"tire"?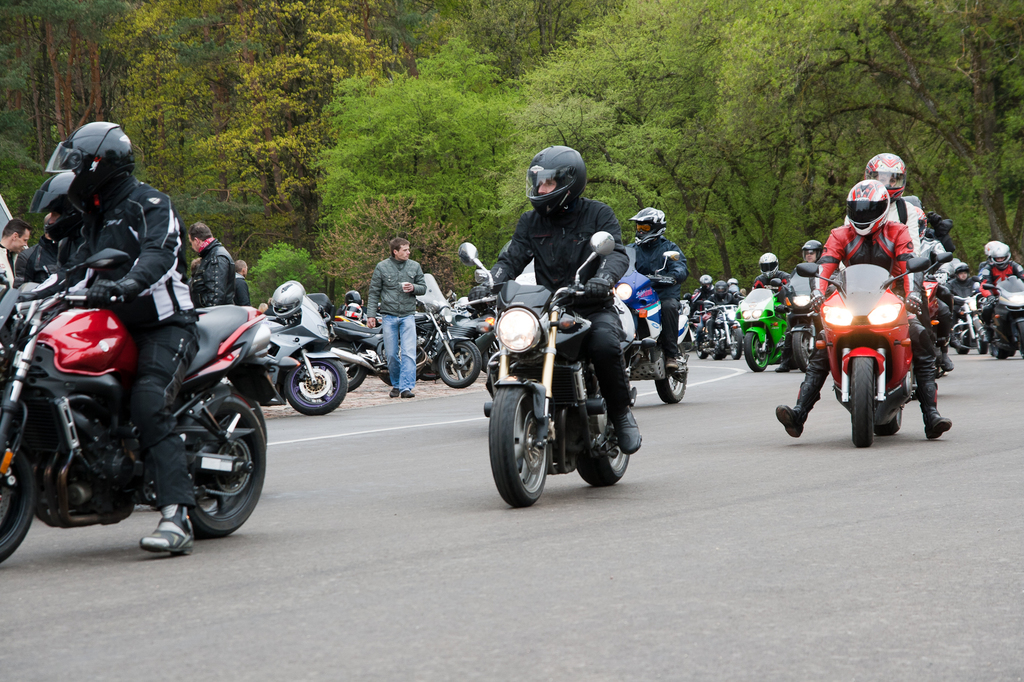
bbox=[0, 376, 42, 562]
